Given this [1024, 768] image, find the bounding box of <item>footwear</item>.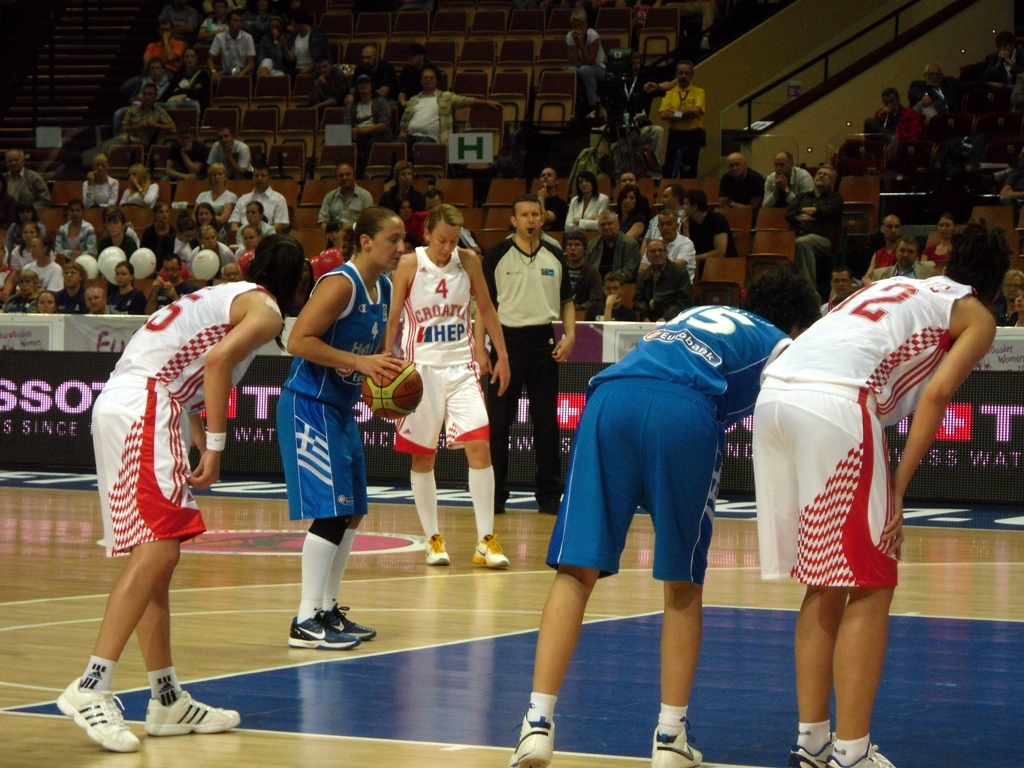
[540,502,565,518].
